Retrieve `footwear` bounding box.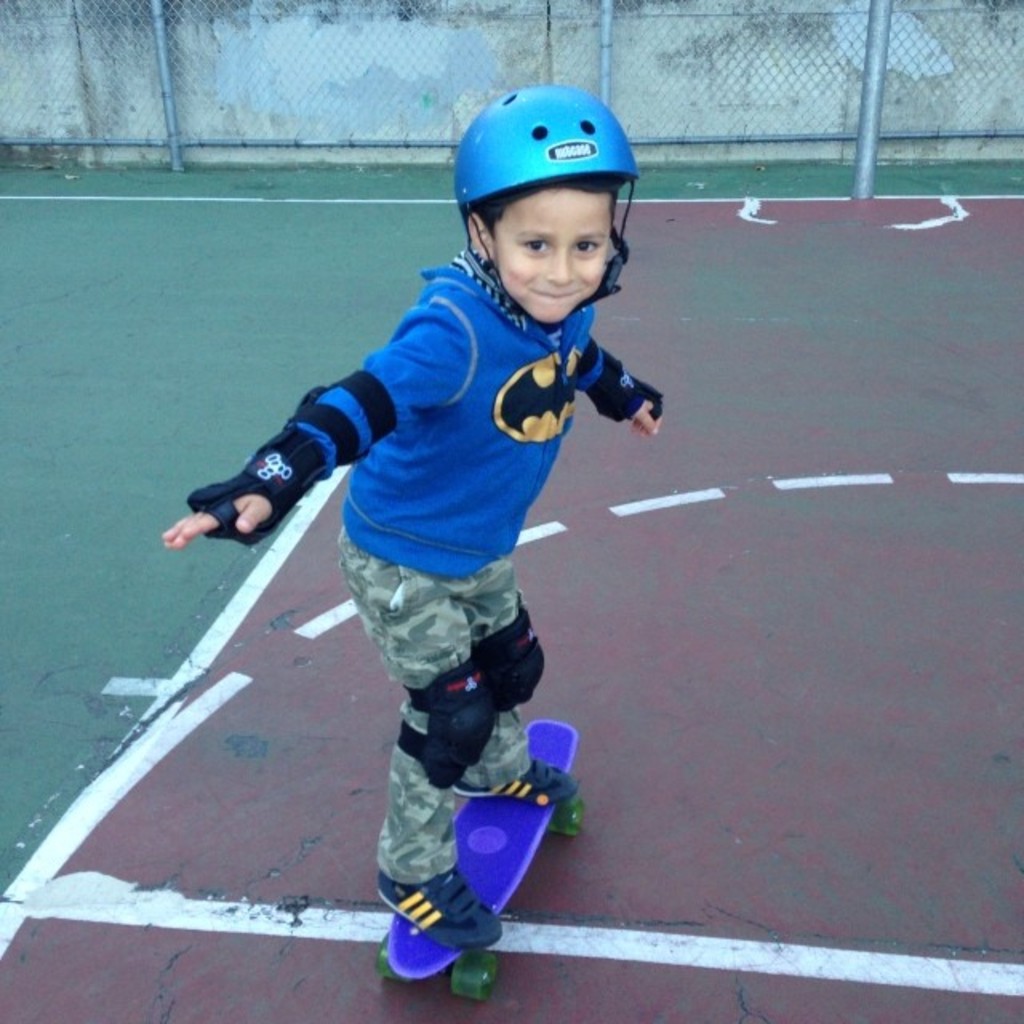
Bounding box: <bbox>450, 749, 576, 795</bbox>.
